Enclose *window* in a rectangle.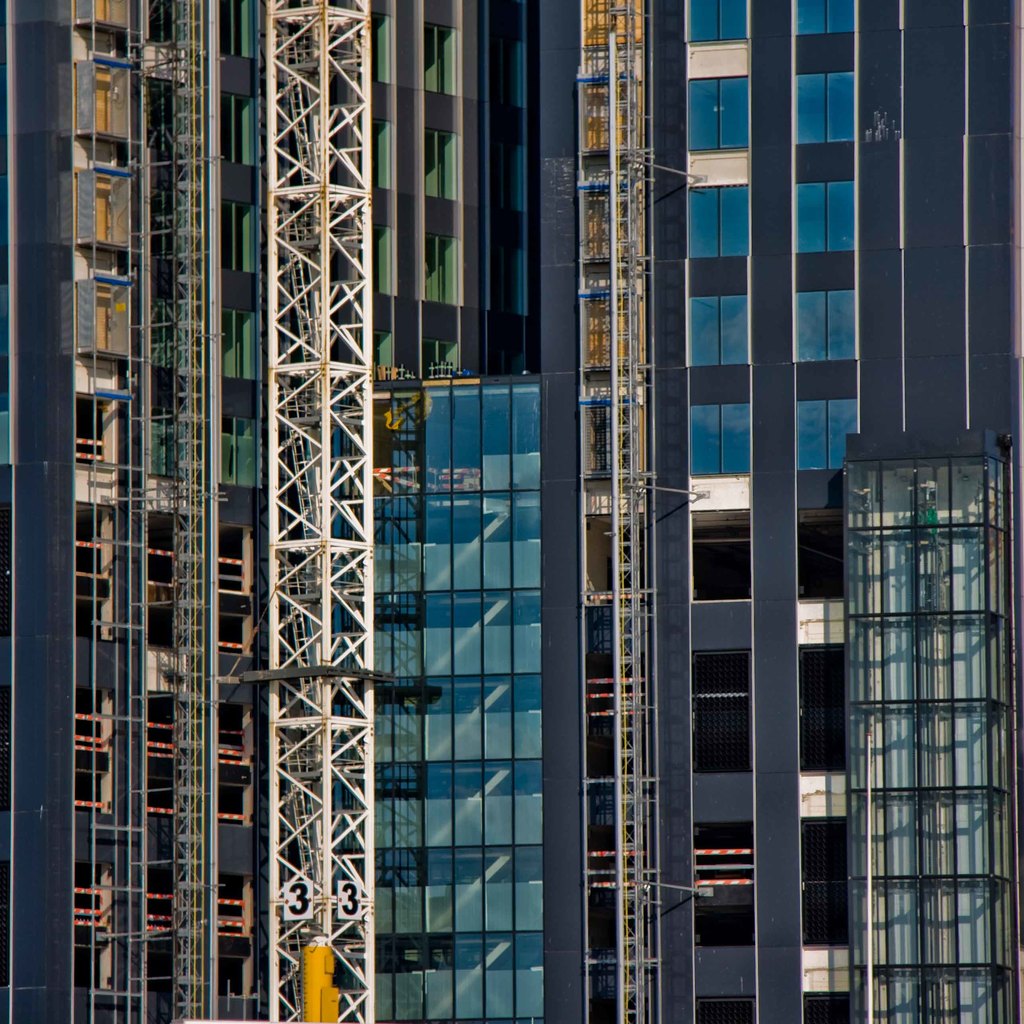
l=793, t=0, r=854, b=35.
